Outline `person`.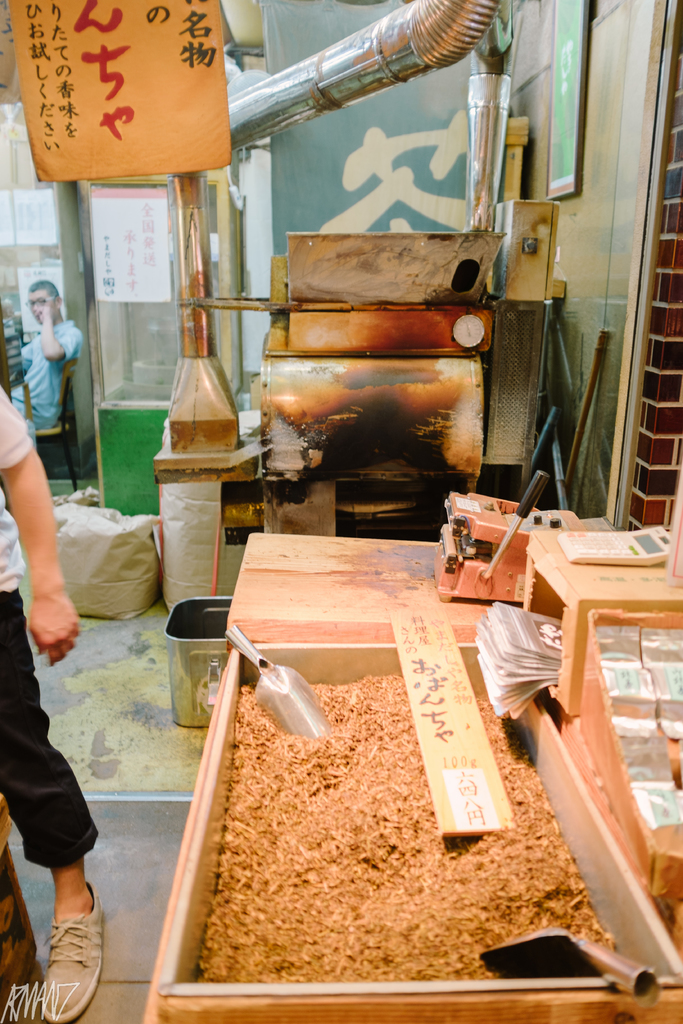
Outline: [17, 263, 95, 483].
